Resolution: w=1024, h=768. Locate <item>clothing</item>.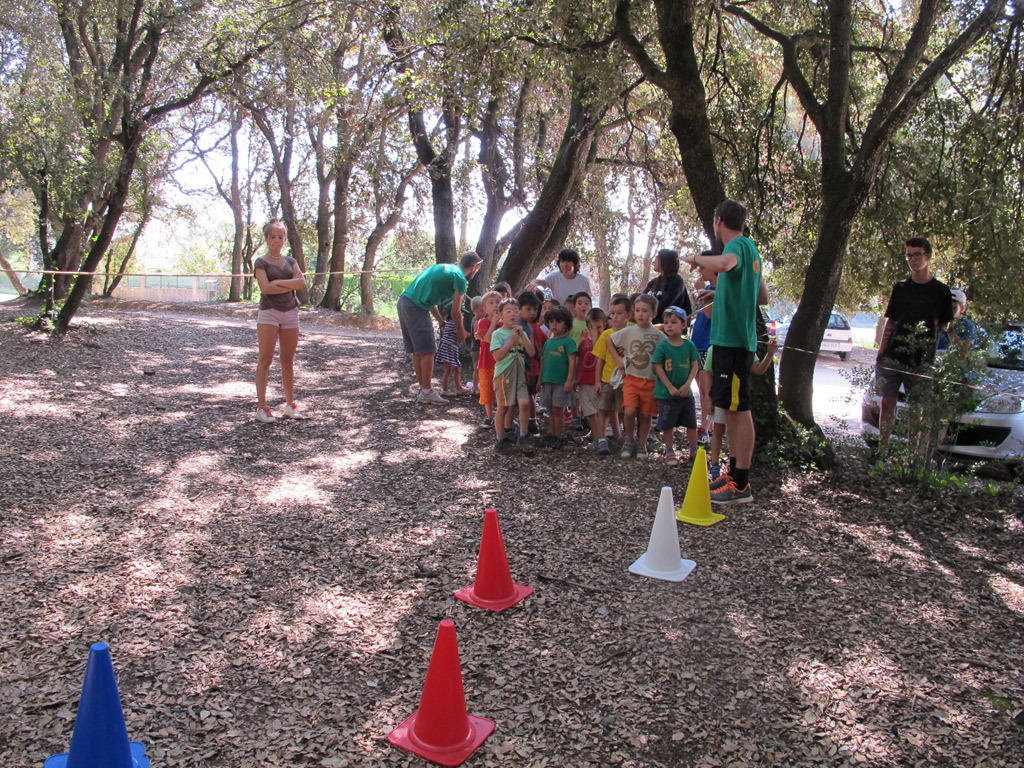
crop(438, 311, 458, 352).
